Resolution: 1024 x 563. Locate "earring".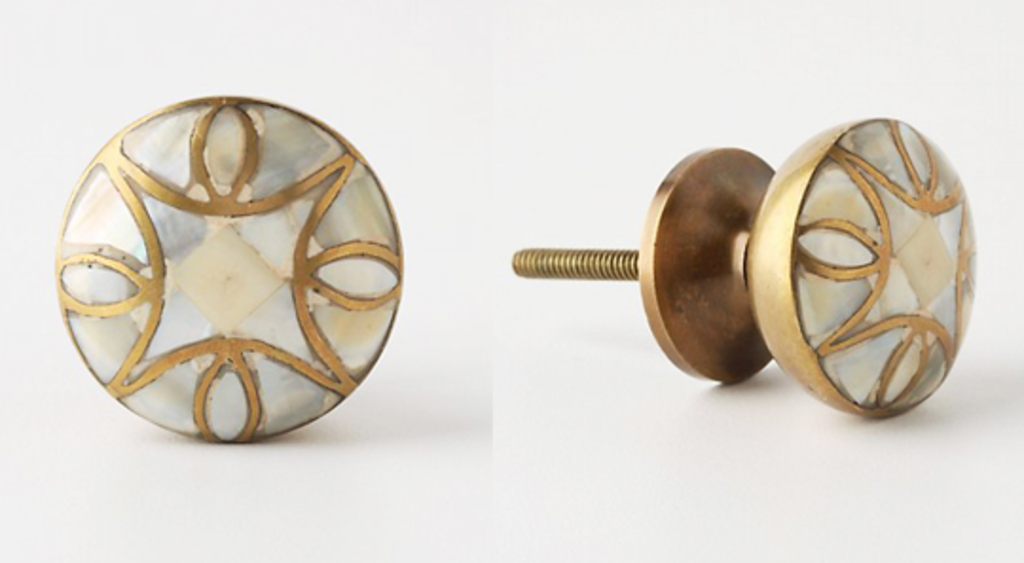
[x1=47, y1=89, x2=404, y2=447].
